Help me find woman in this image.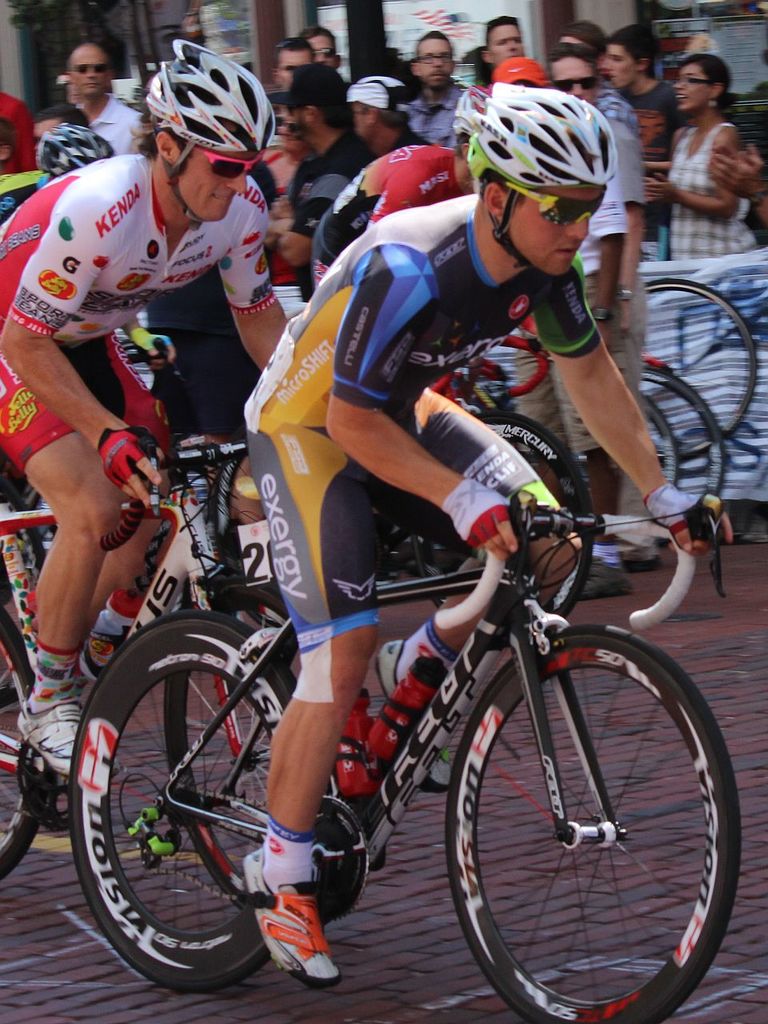
Found it: select_region(646, 59, 767, 238).
